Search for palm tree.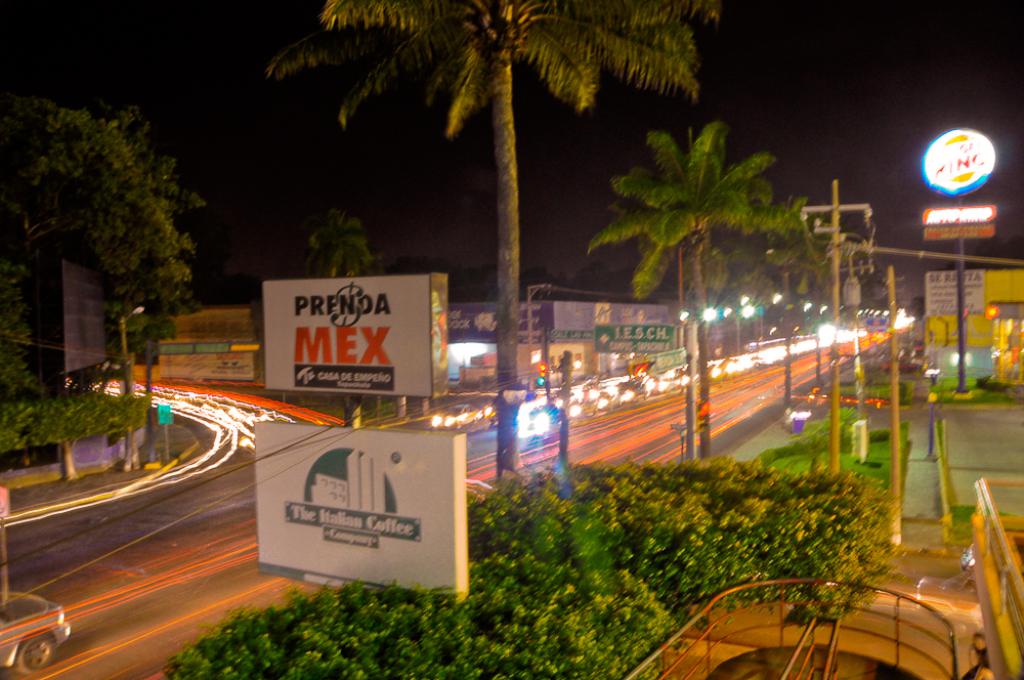
Found at x1=611, y1=129, x2=807, y2=332.
